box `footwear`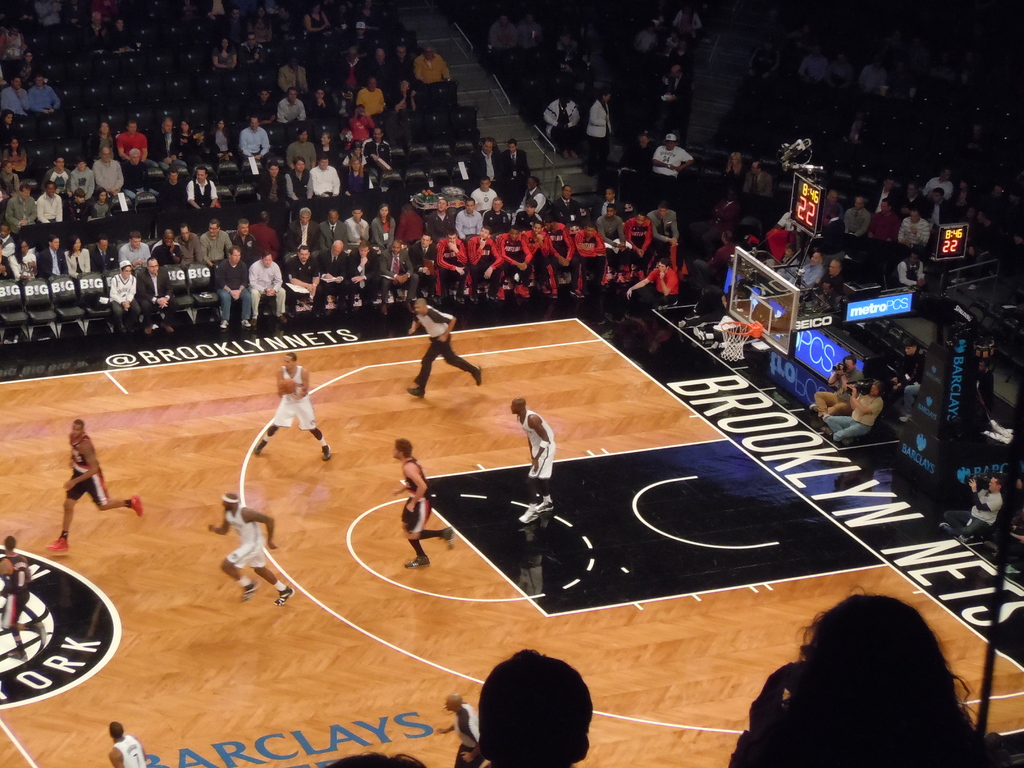
{"left": 116, "top": 324, "right": 130, "bottom": 339}
